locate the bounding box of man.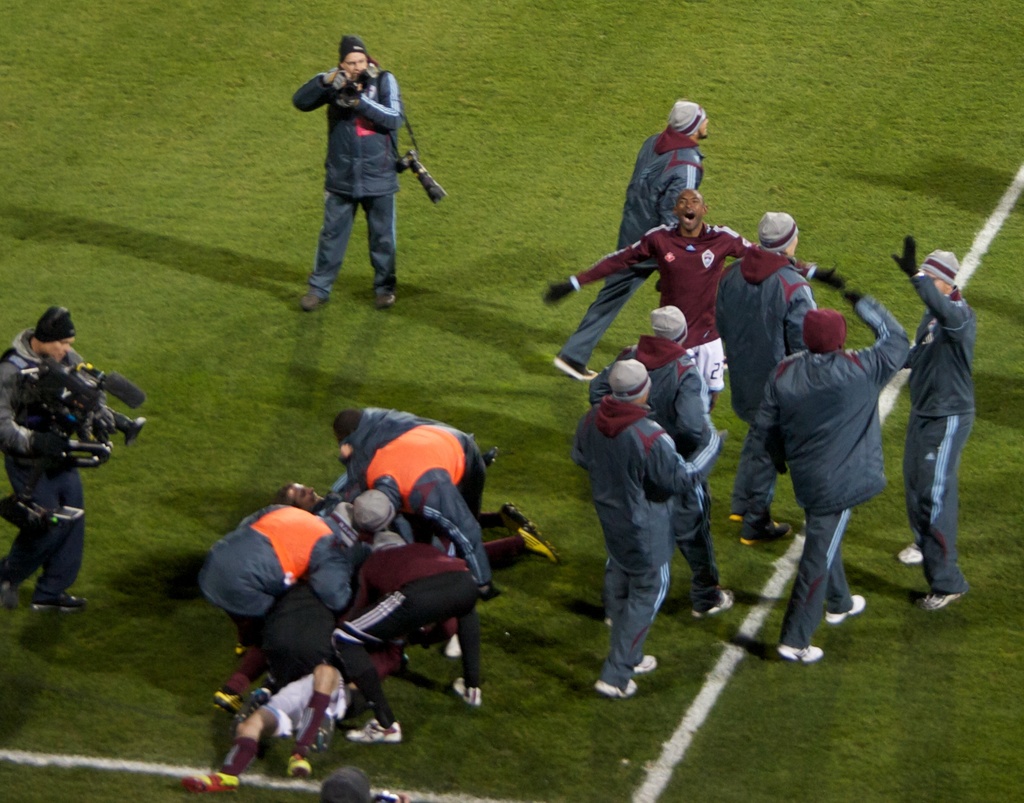
Bounding box: box(857, 234, 972, 612).
